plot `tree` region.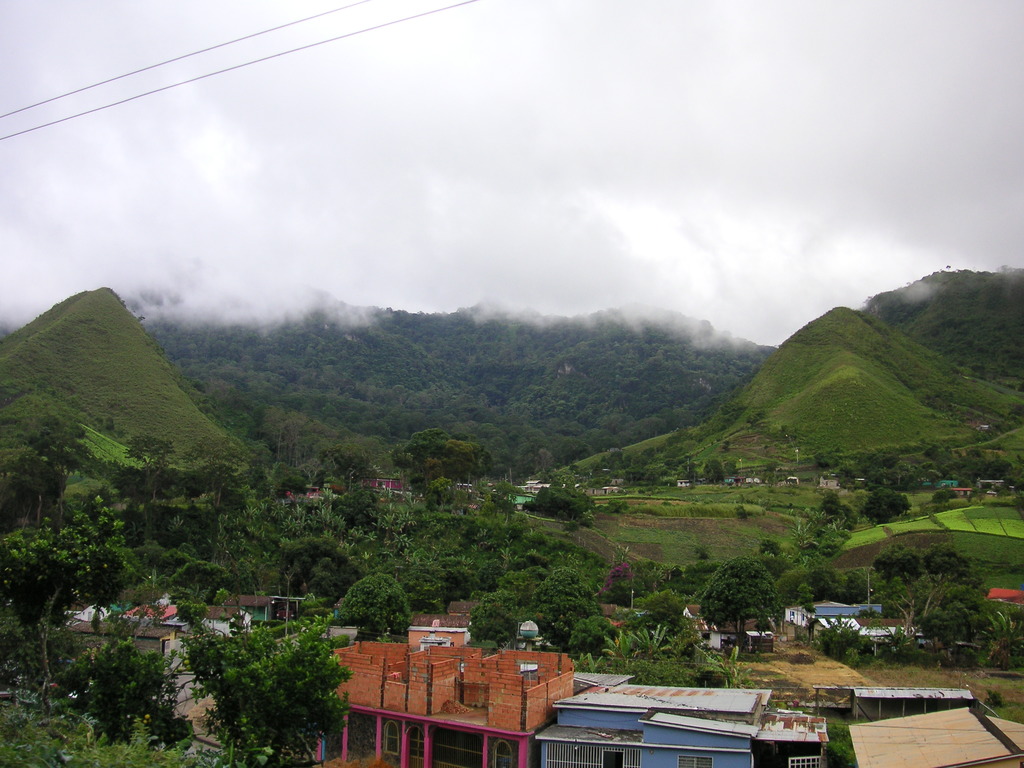
Plotted at BBox(259, 454, 300, 499).
